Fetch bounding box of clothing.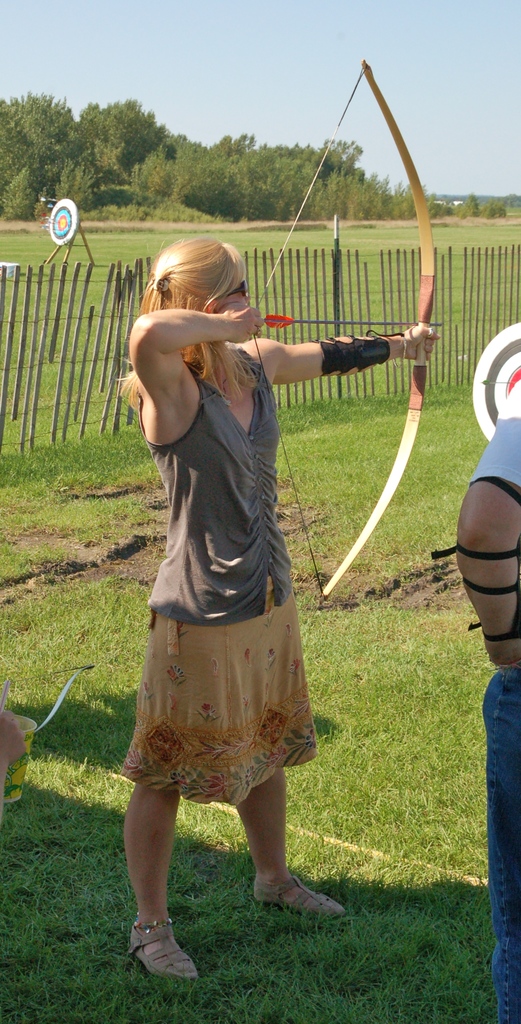
Bbox: 483,671,520,1023.
